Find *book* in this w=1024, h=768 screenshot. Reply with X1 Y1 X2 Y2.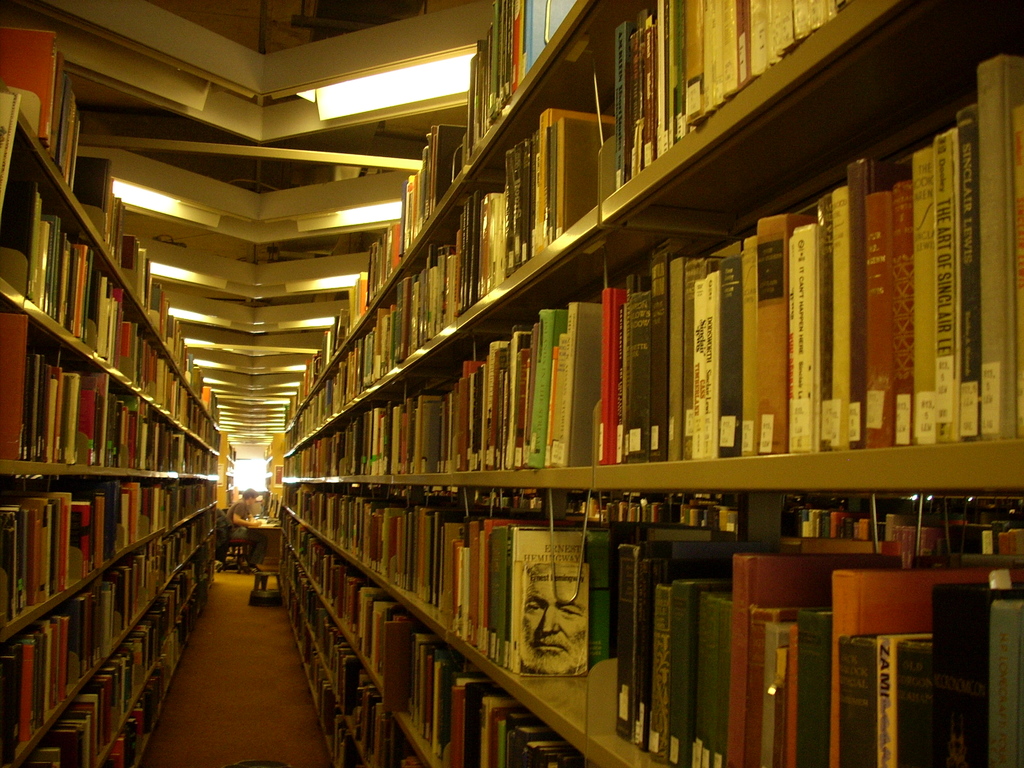
826 561 996 760.
